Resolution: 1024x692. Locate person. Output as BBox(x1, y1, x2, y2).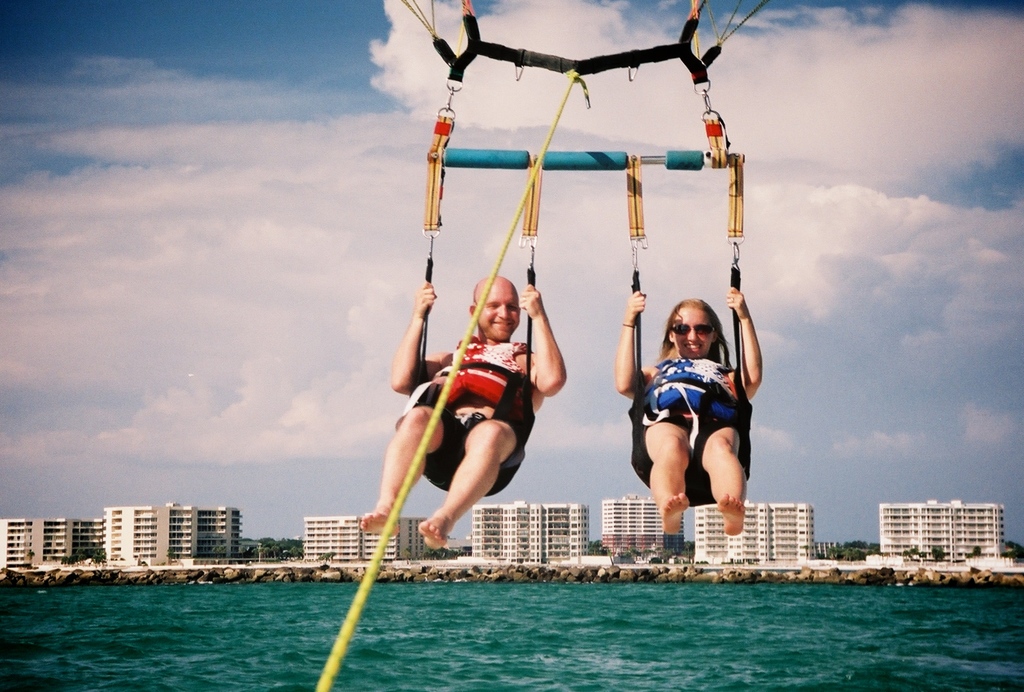
BBox(367, 229, 555, 600).
